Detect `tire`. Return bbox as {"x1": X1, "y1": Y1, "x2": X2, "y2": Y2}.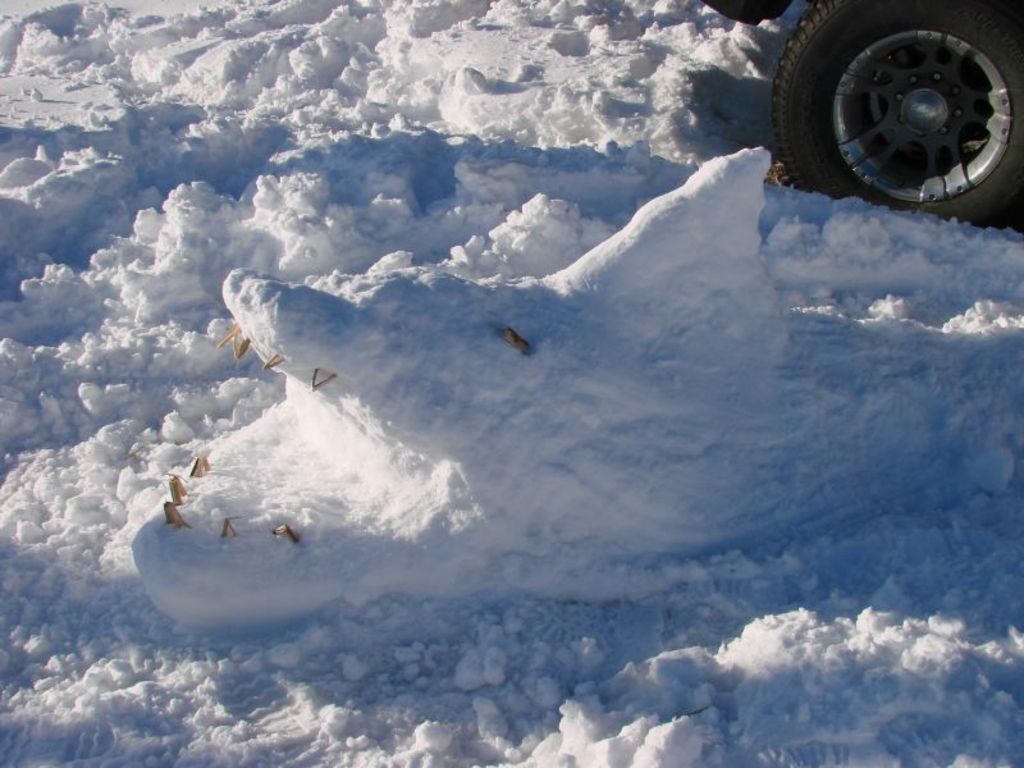
{"x1": 783, "y1": 3, "x2": 1023, "y2": 198}.
